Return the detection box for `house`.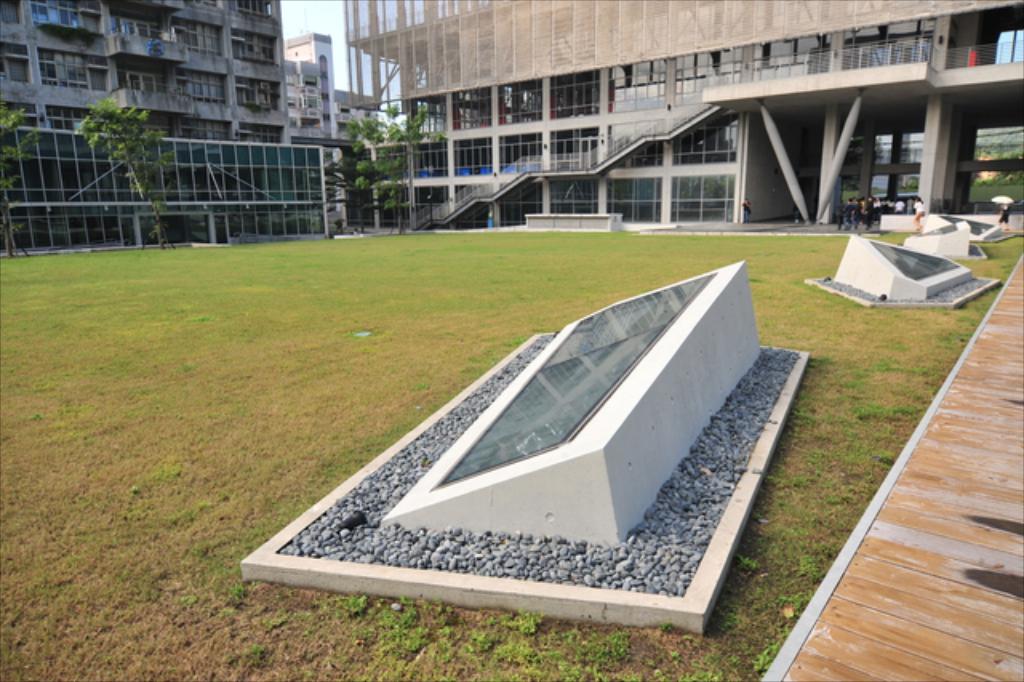
left=0, top=0, right=285, bottom=149.
